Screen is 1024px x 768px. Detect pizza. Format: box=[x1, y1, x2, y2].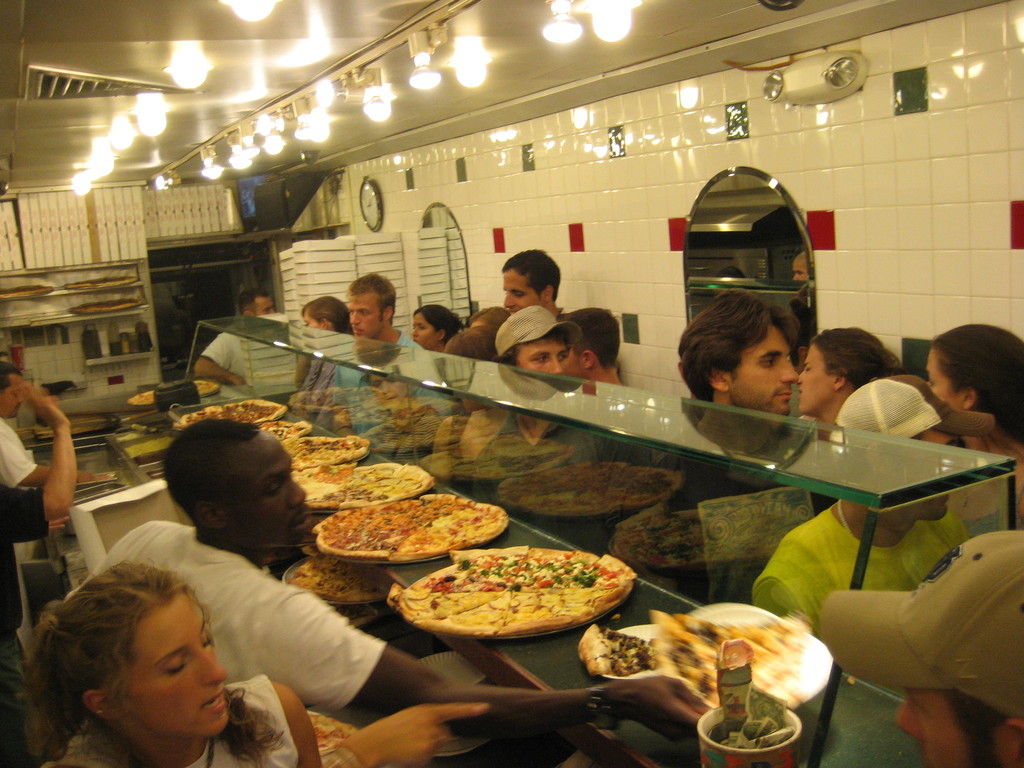
box=[305, 458, 428, 504].
